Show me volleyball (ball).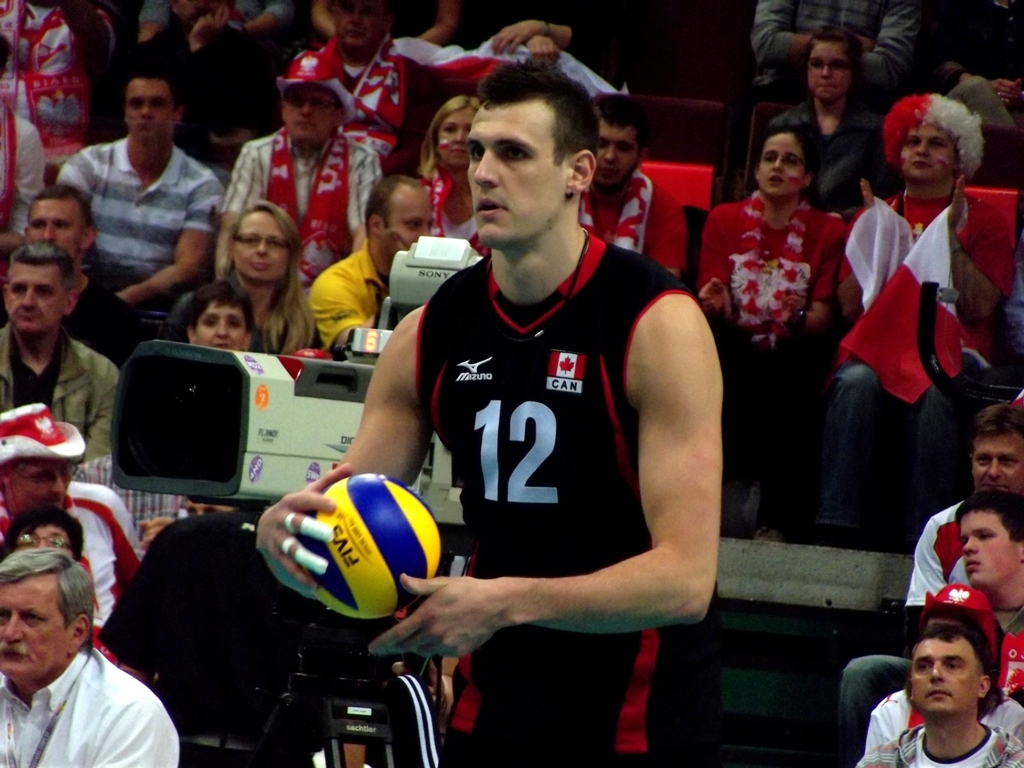
volleyball (ball) is here: 293, 471, 444, 620.
